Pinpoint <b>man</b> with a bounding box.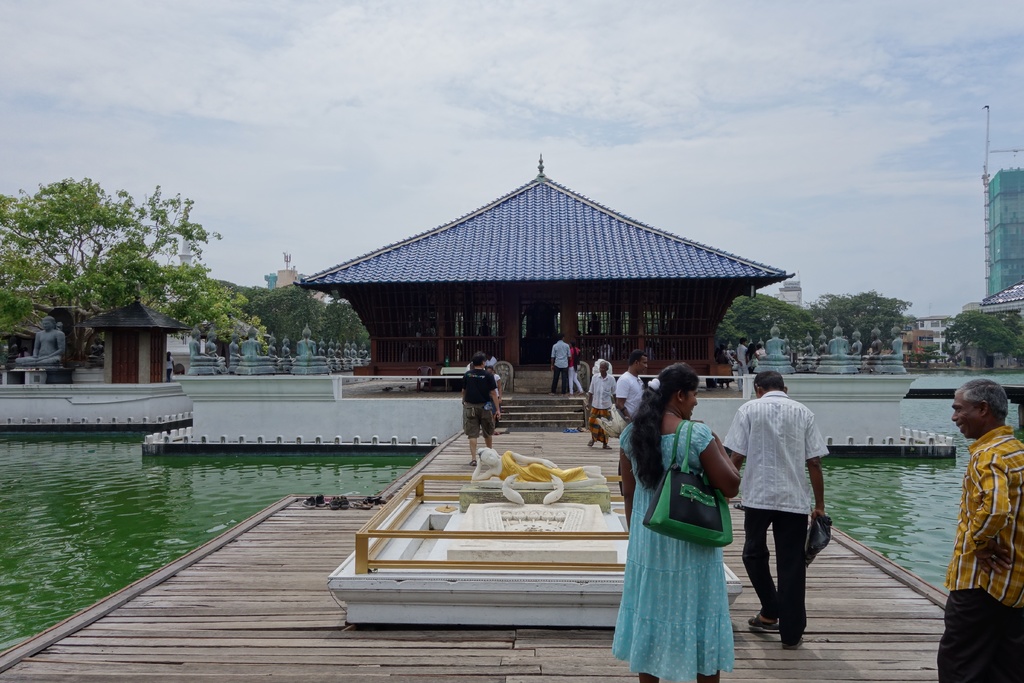
left=462, top=355, right=502, bottom=466.
